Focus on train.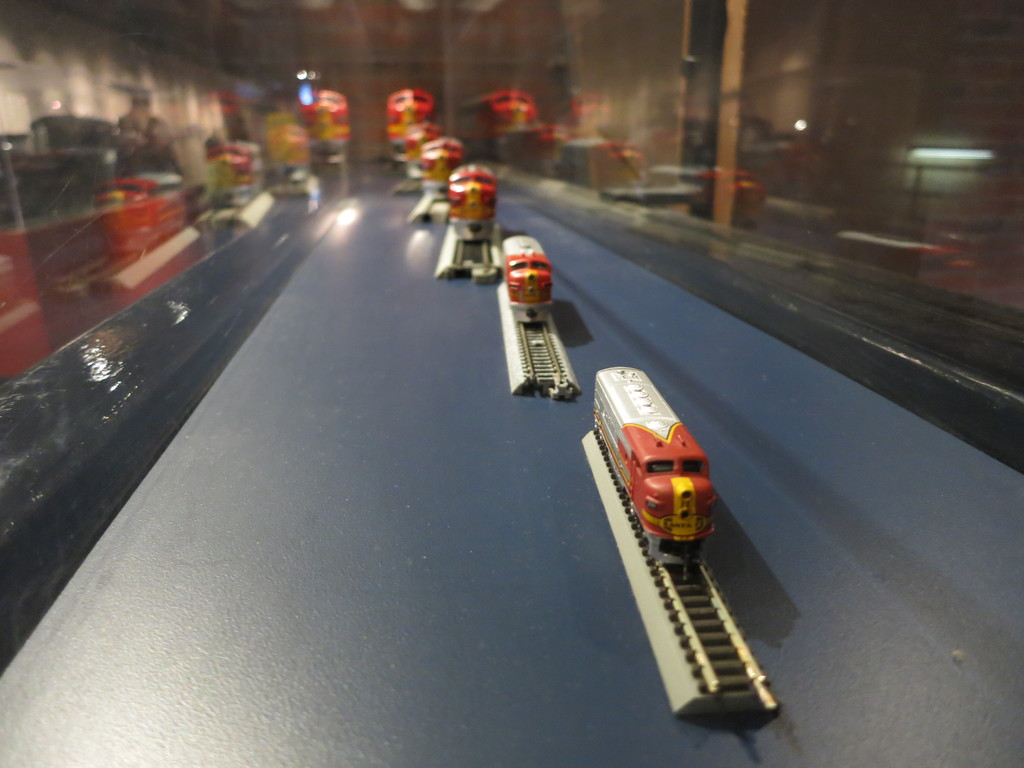
Focused at {"x1": 404, "y1": 120, "x2": 435, "y2": 176}.
